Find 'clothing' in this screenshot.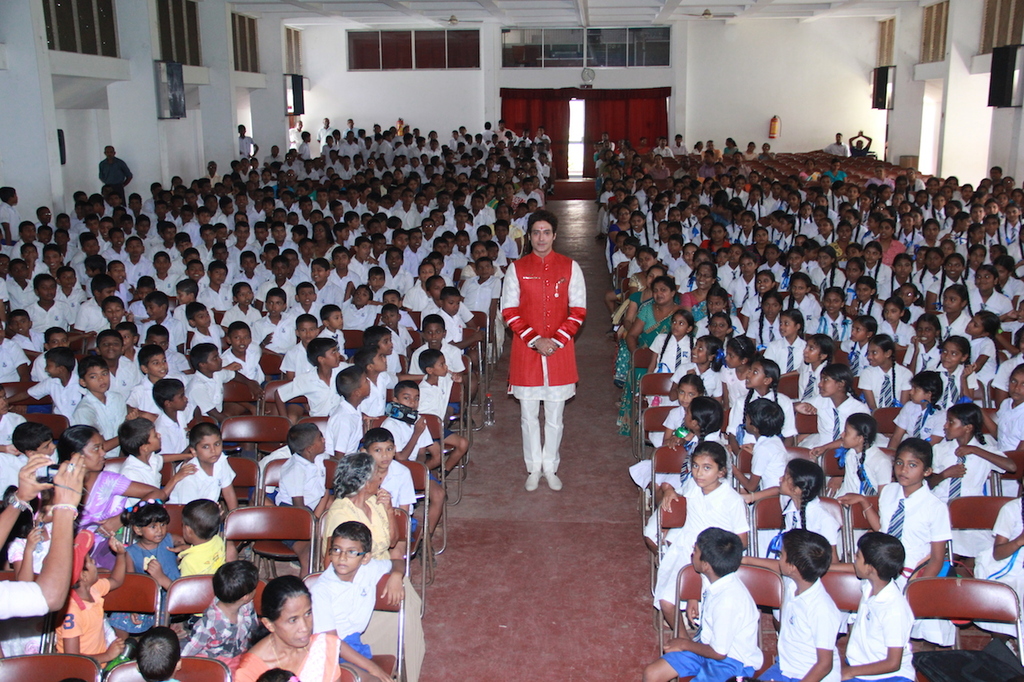
The bounding box for 'clothing' is [left=244, top=628, right=352, bottom=681].
